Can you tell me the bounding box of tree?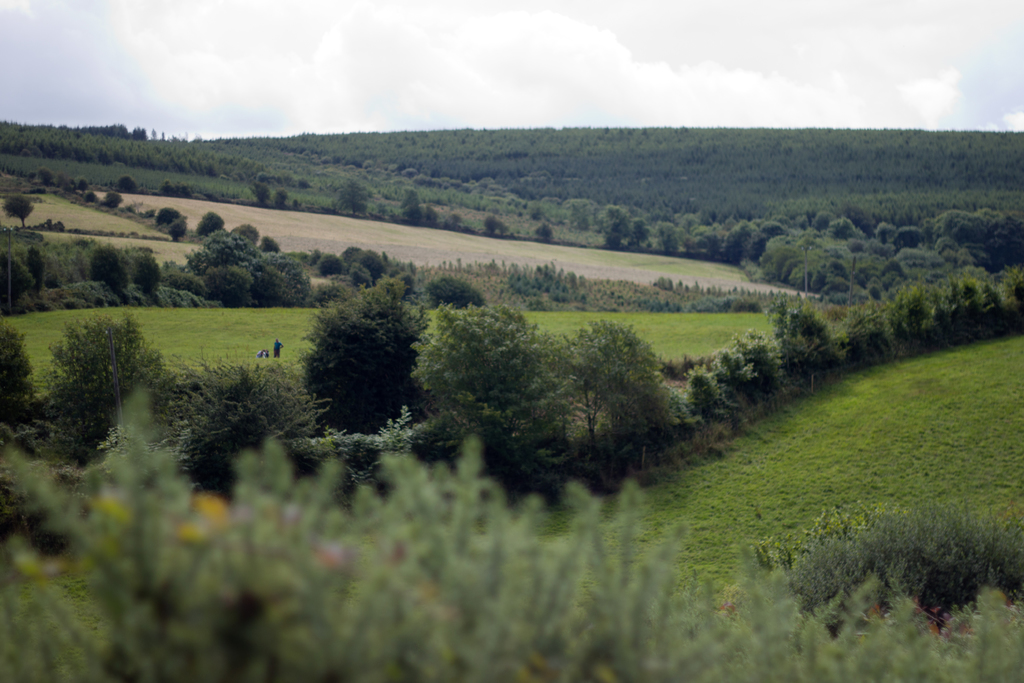
335,183,376,215.
